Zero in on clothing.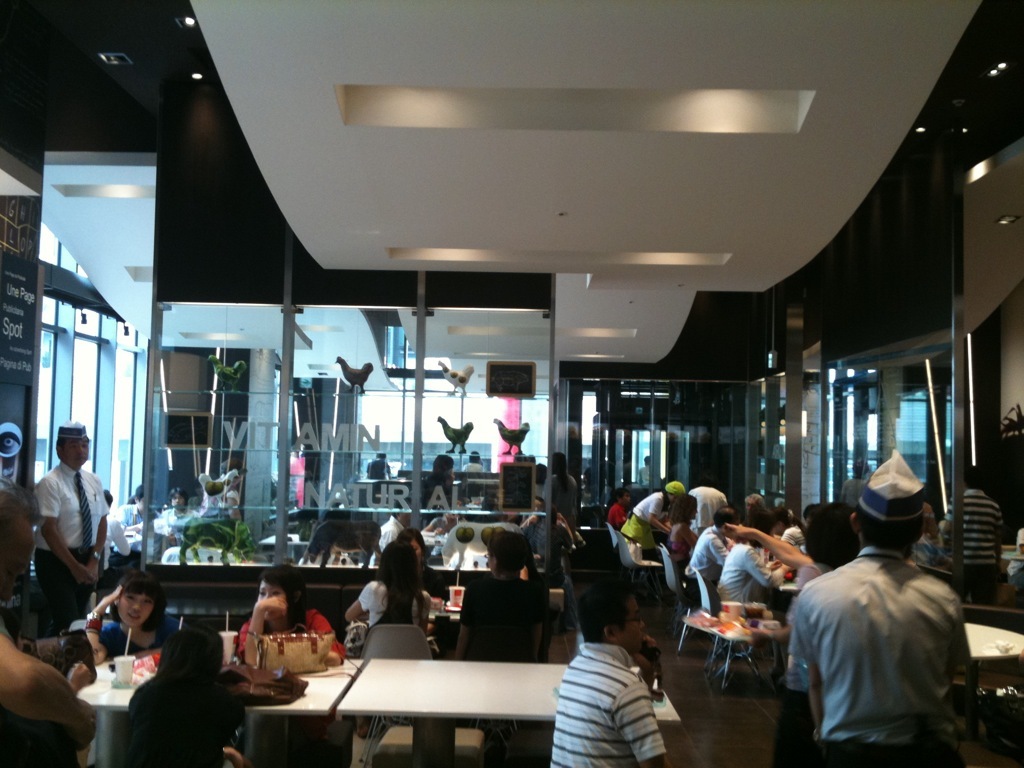
Zeroed in: <region>244, 601, 340, 664</region>.
